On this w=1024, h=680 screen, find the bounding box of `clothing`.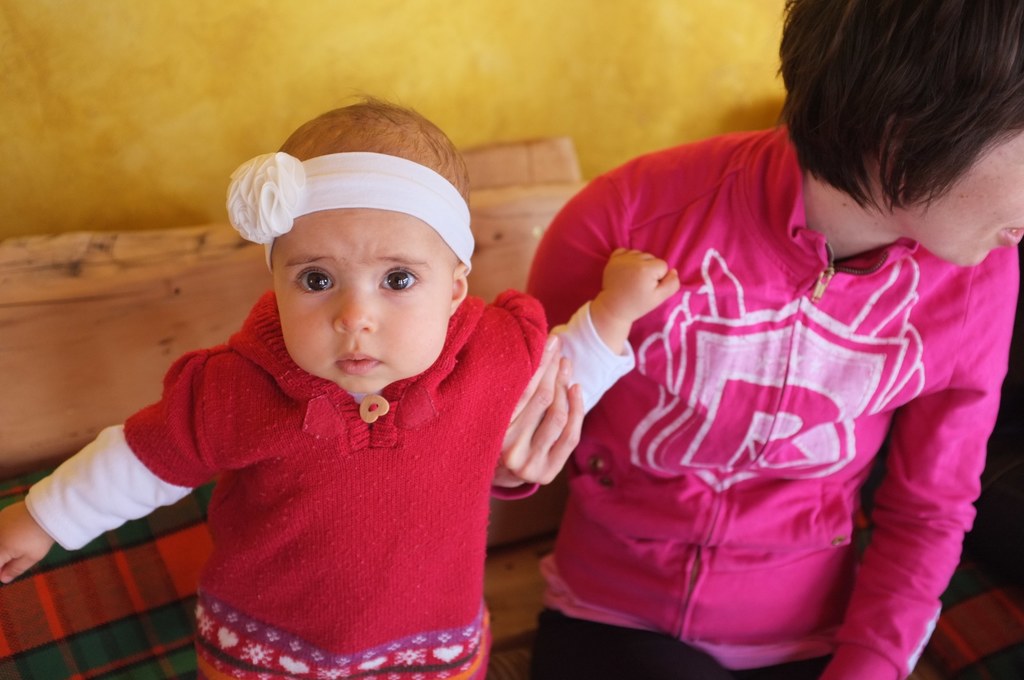
Bounding box: l=24, t=286, r=637, b=679.
